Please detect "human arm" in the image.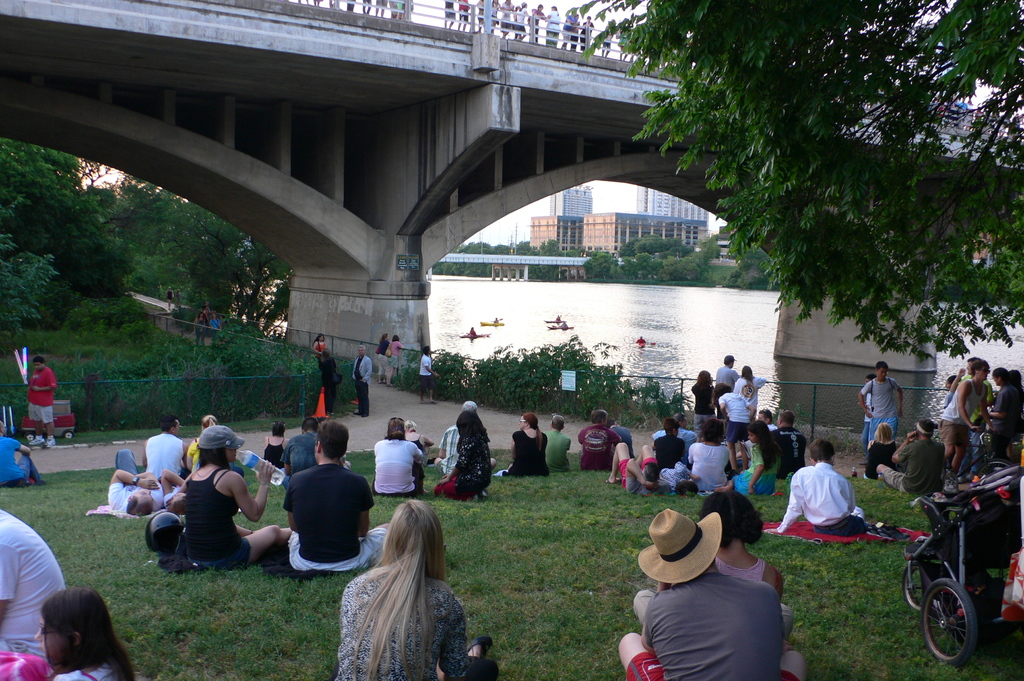
(x1=675, y1=460, x2=698, y2=485).
